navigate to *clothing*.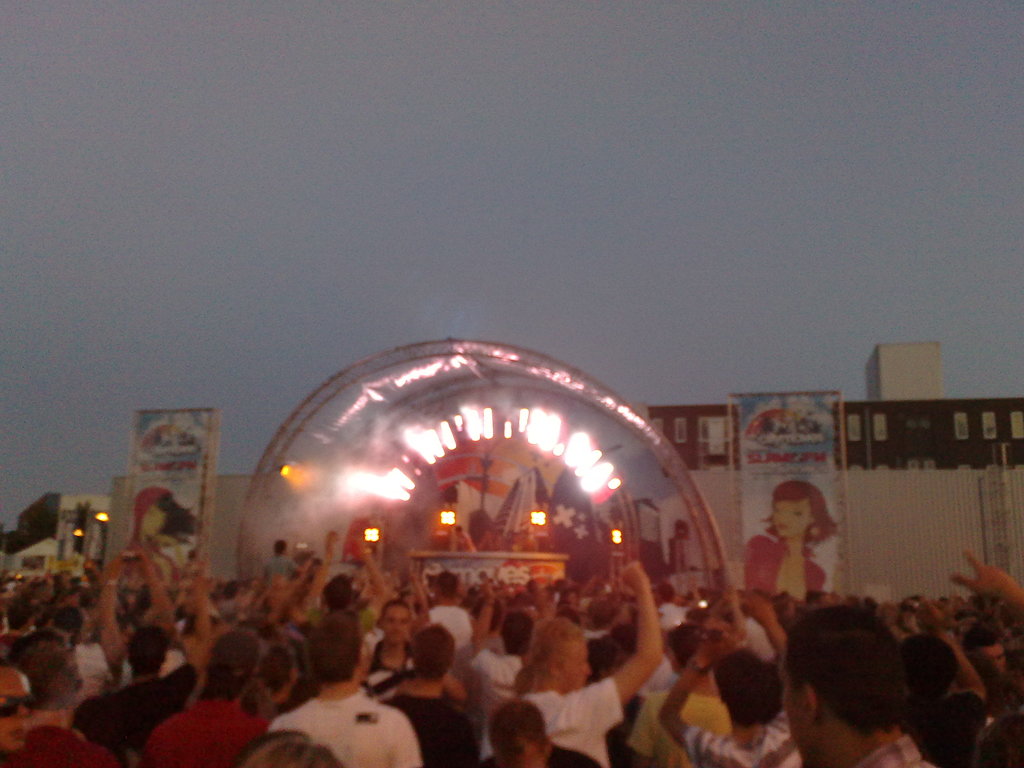
Navigation target: BBox(144, 698, 260, 767).
